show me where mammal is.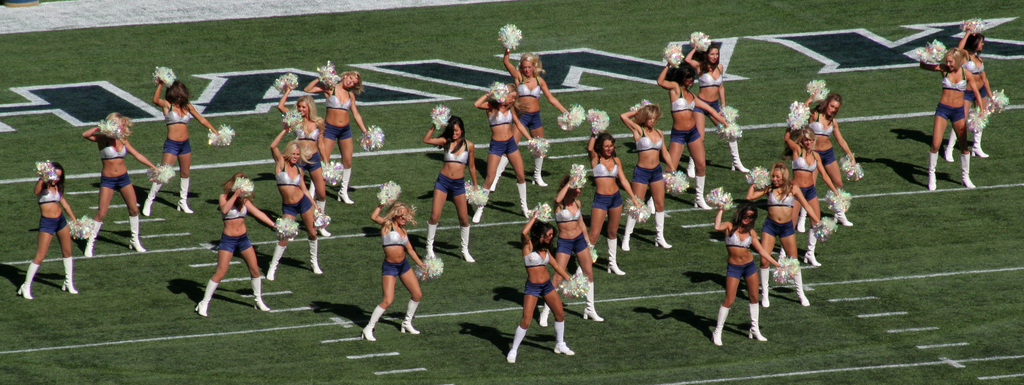
mammal is at <bbox>795, 80, 863, 214</bbox>.
